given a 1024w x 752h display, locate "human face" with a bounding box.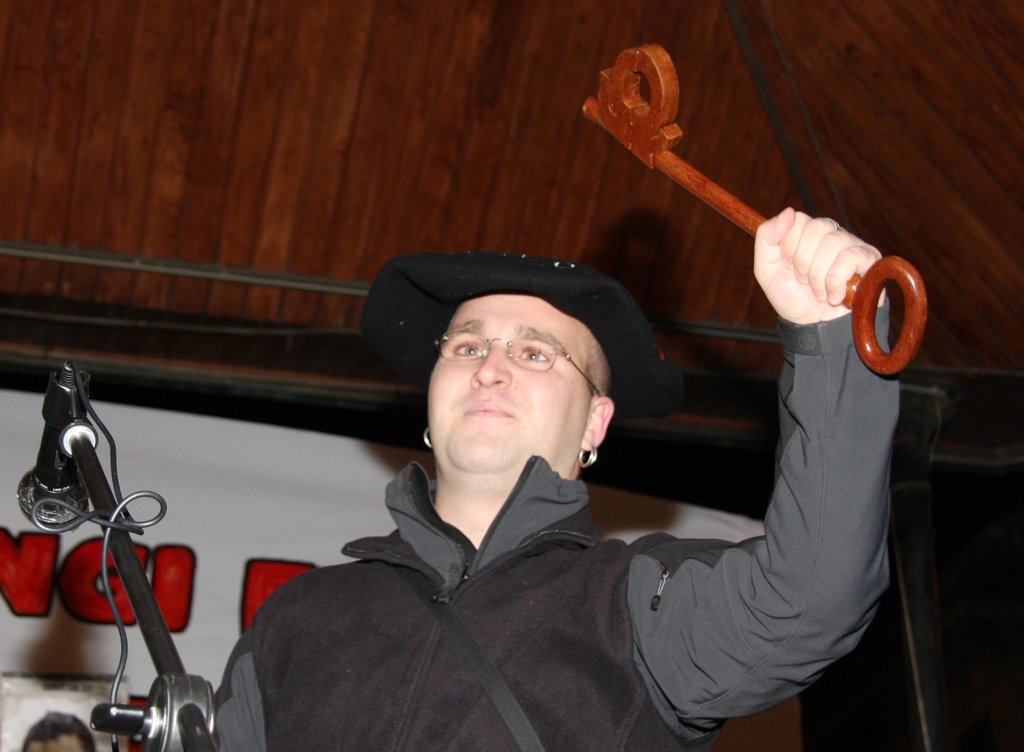
Located: bbox=(430, 296, 600, 470).
